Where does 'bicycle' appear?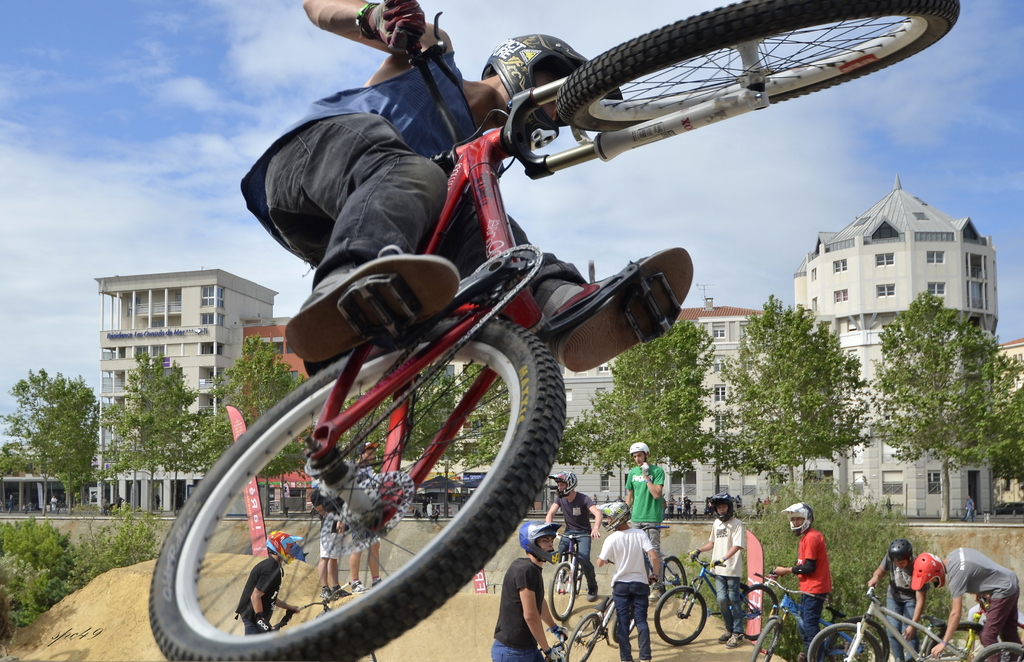
Appears at {"x1": 746, "y1": 572, "x2": 891, "y2": 661}.
